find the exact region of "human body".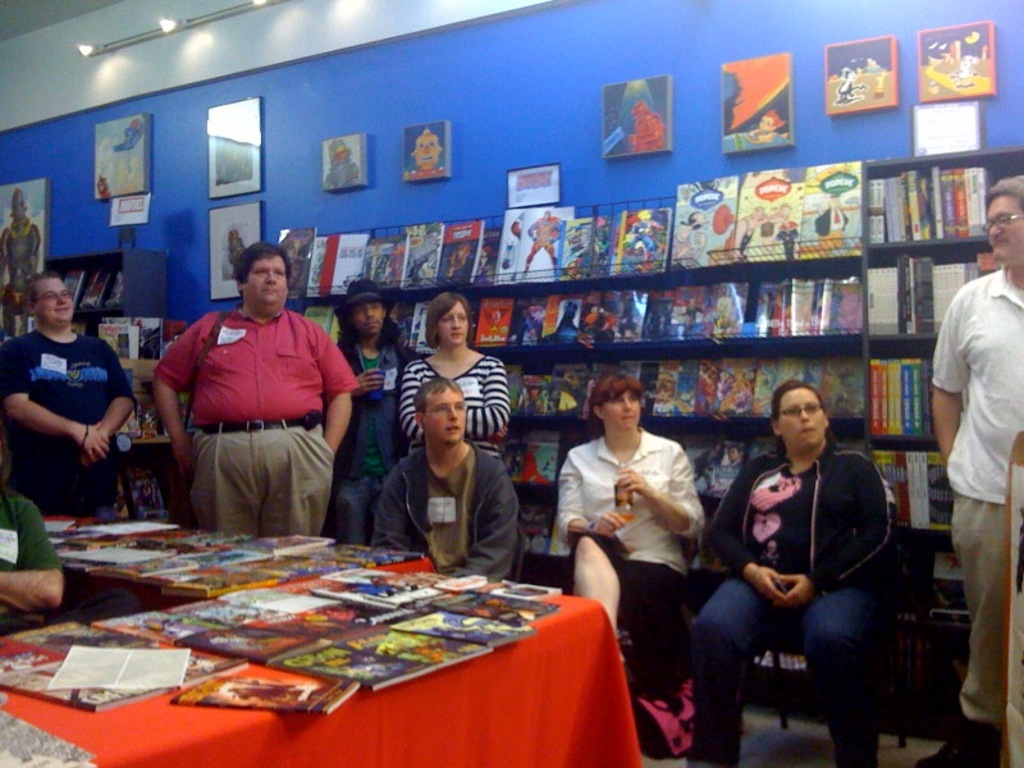
Exact region: [160,257,364,561].
